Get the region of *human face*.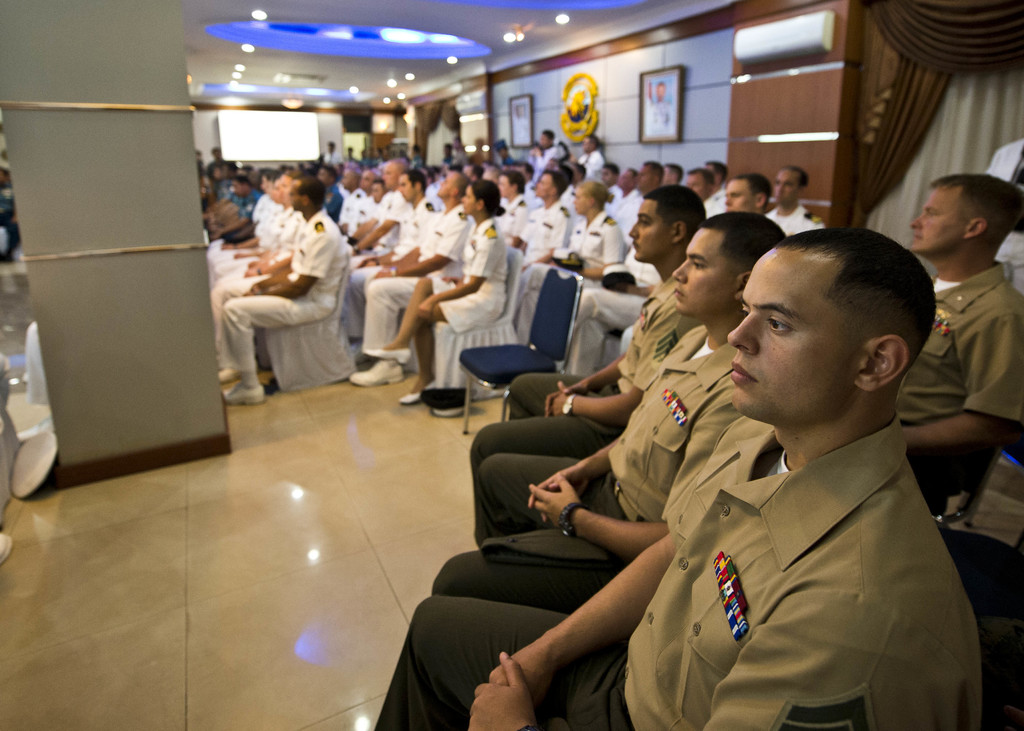
bbox(671, 222, 725, 314).
